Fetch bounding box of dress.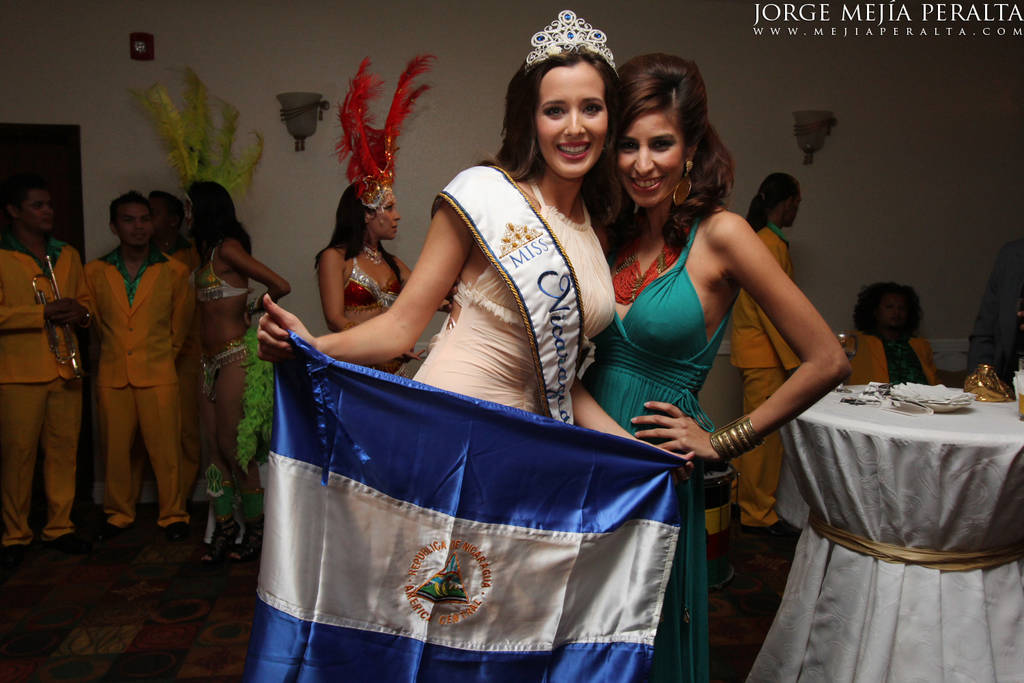
Bbox: (left=412, top=178, right=614, bottom=415).
